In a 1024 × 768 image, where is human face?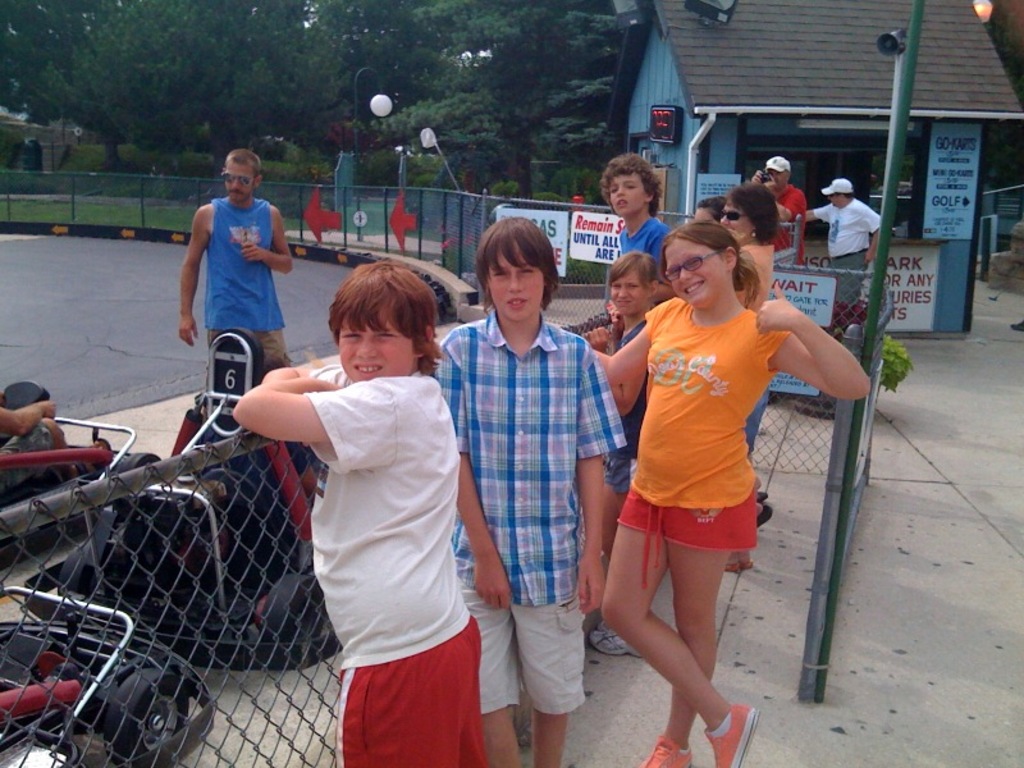
[left=689, top=206, right=713, bottom=223].
